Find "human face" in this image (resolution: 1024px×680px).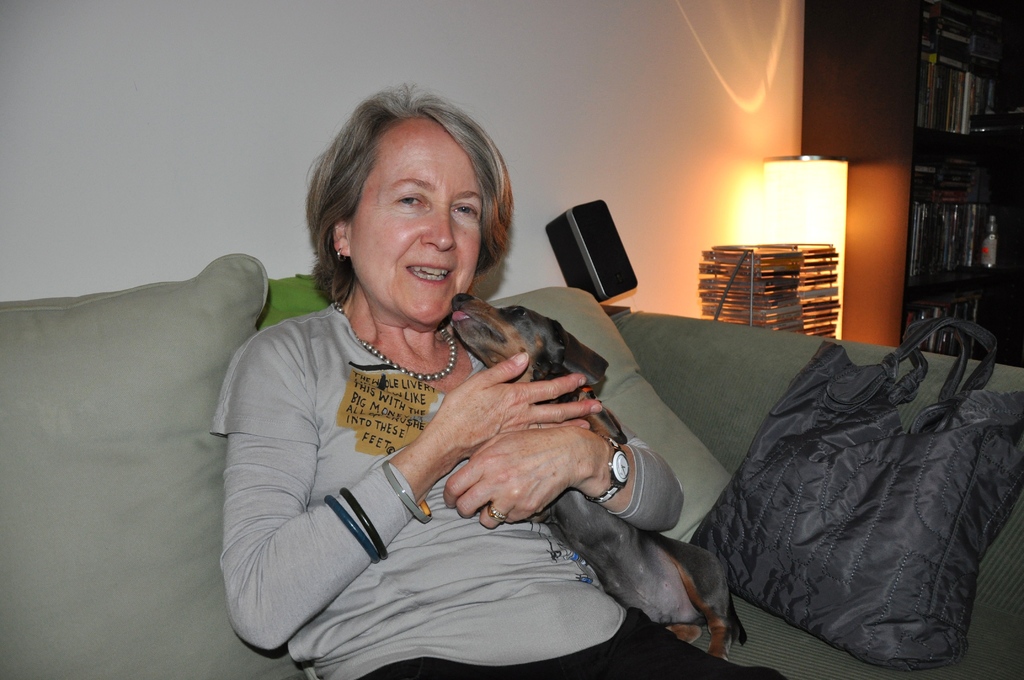
crop(349, 114, 486, 332).
